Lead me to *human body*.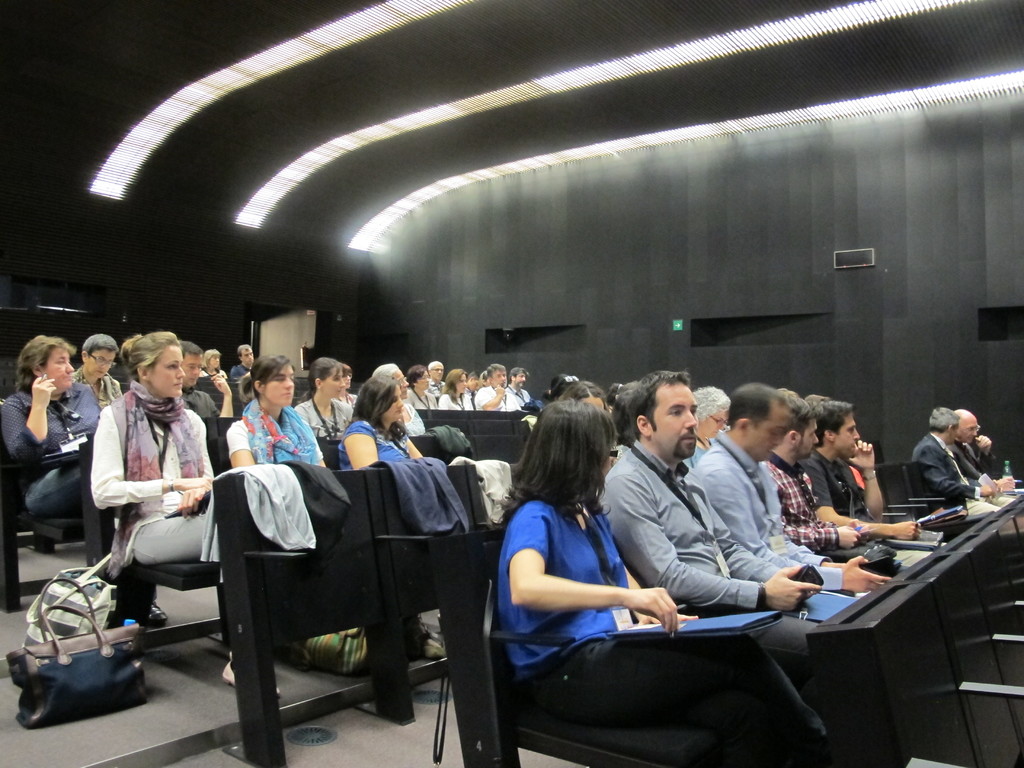
Lead to bbox=[904, 406, 1000, 507].
